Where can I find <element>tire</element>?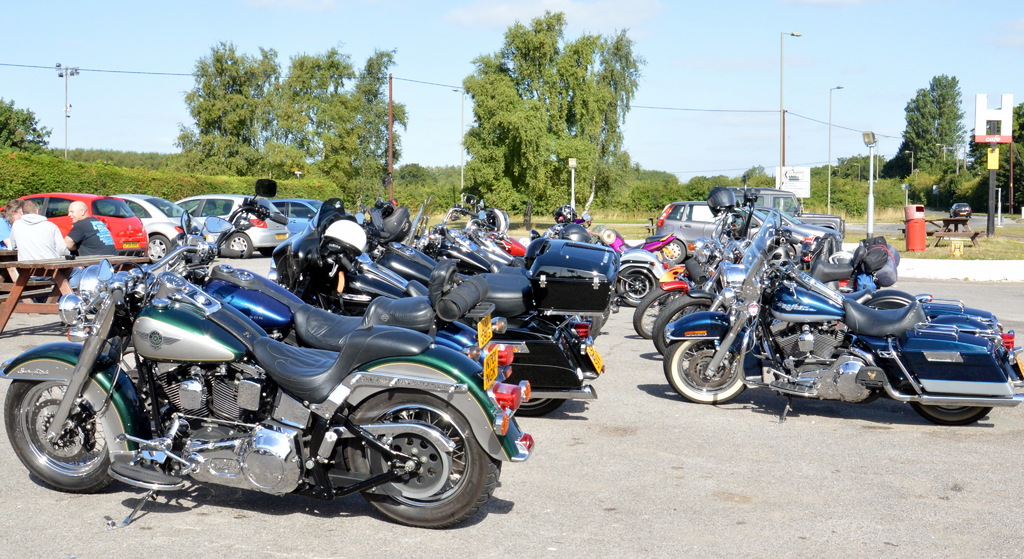
You can find it at [x1=968, y1=213, x2=972, y2=219].
